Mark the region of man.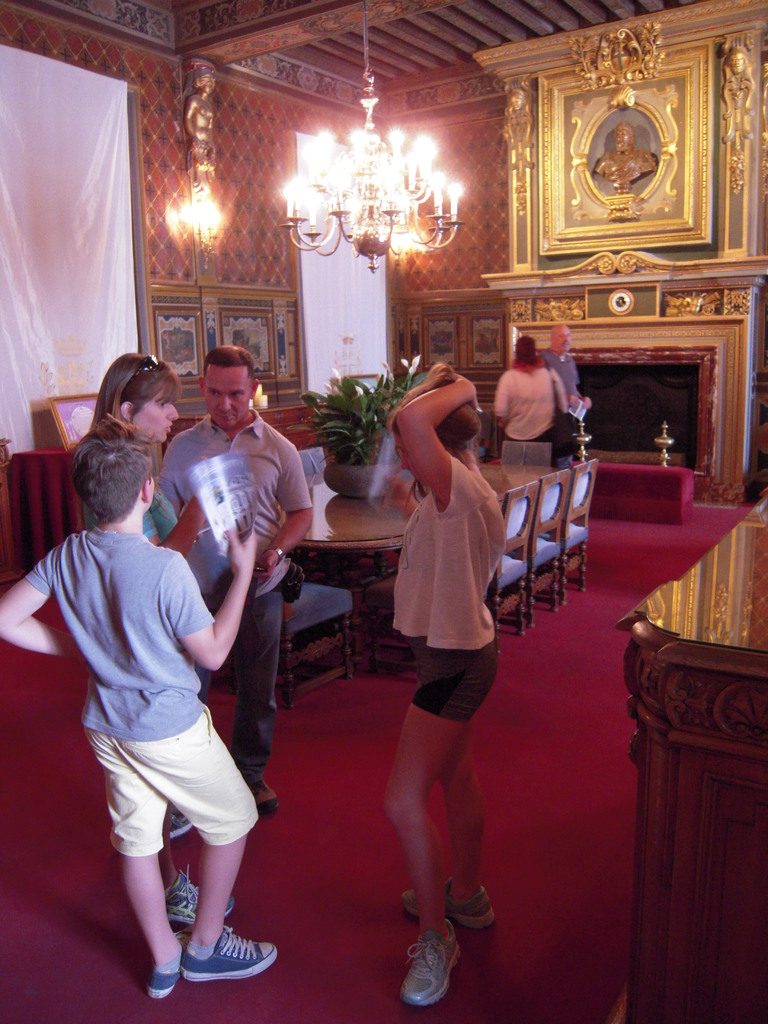
Region: x1=546 y1=328 x2=583 y2=443.
